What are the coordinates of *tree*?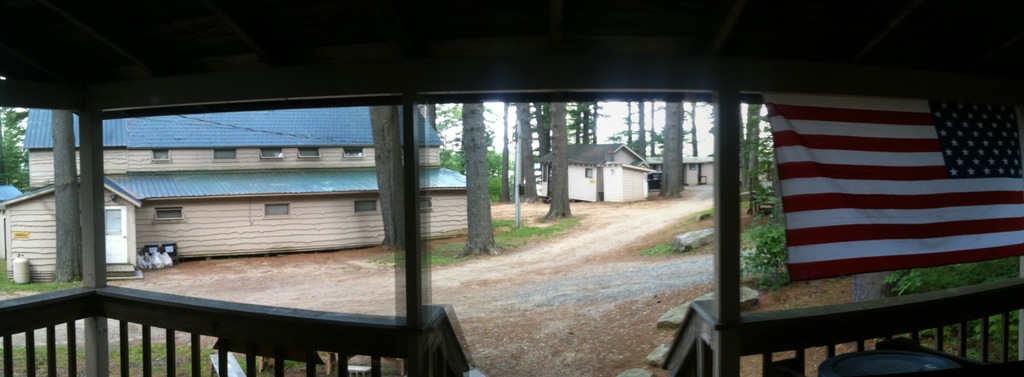
{"x1": 0, "y1": 110, "x2": 28, "y2": 194}.
